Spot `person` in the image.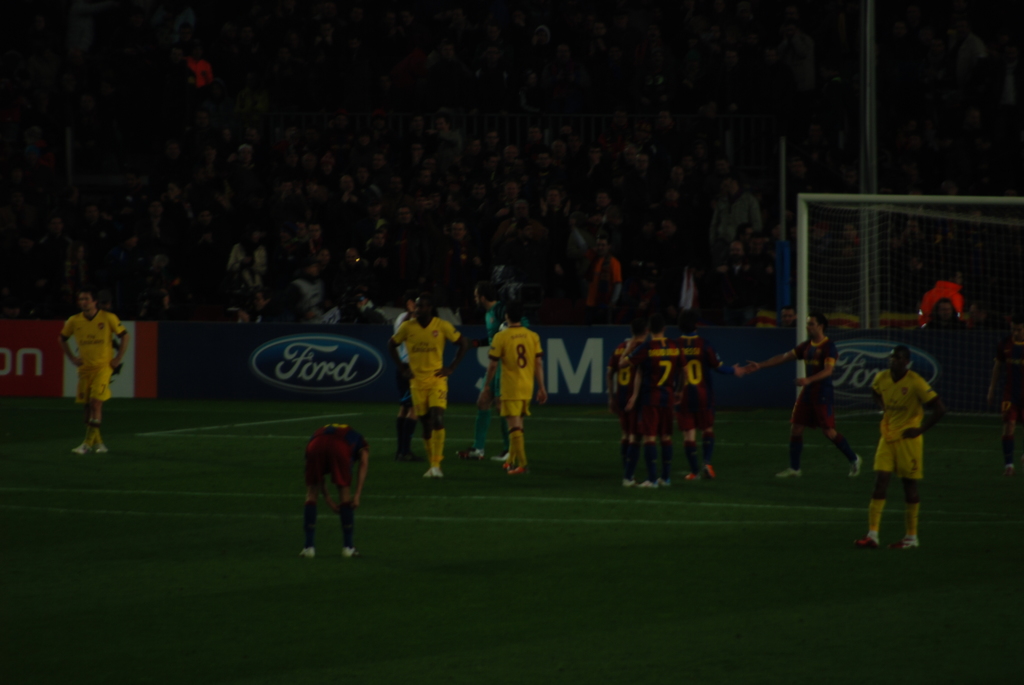
`person` found at rect(388, 295, 467, 478).
